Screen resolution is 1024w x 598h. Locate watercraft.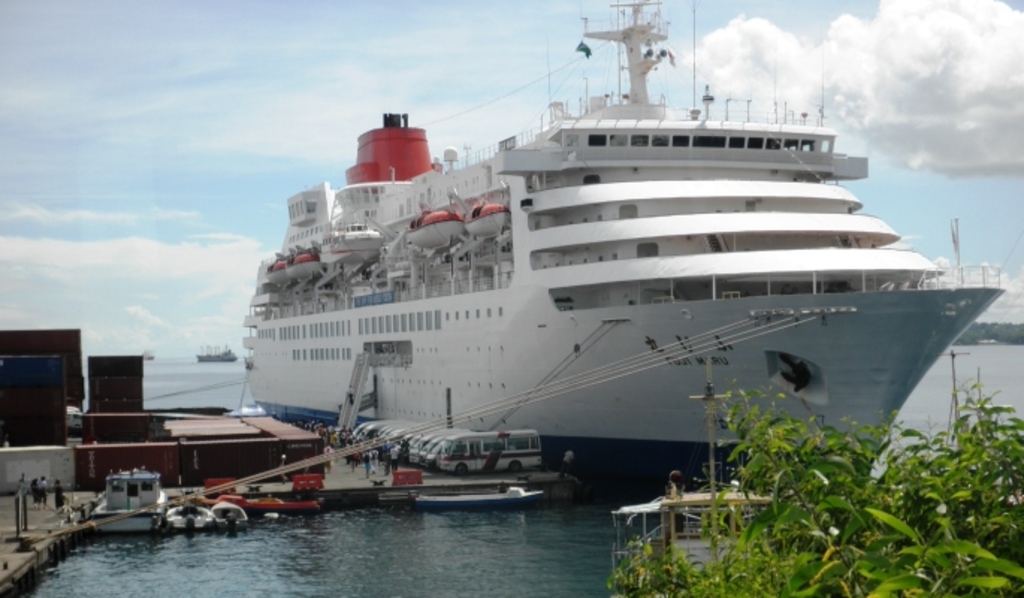
region(193, 341, 233, 365).
